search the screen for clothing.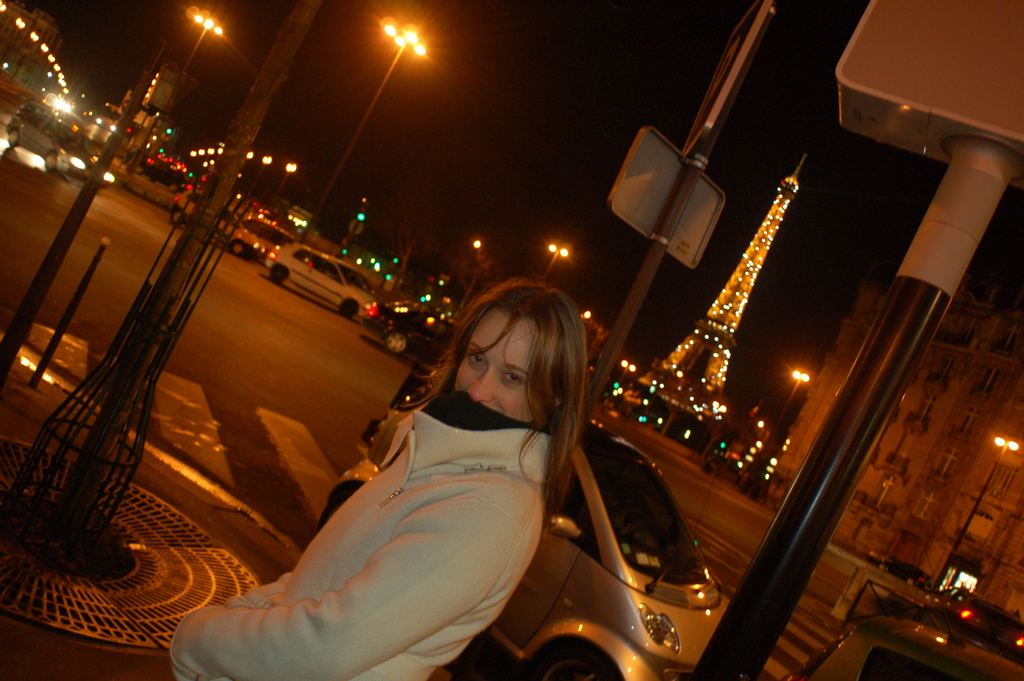
Found at l=190, t=363, r=573, b=671.
